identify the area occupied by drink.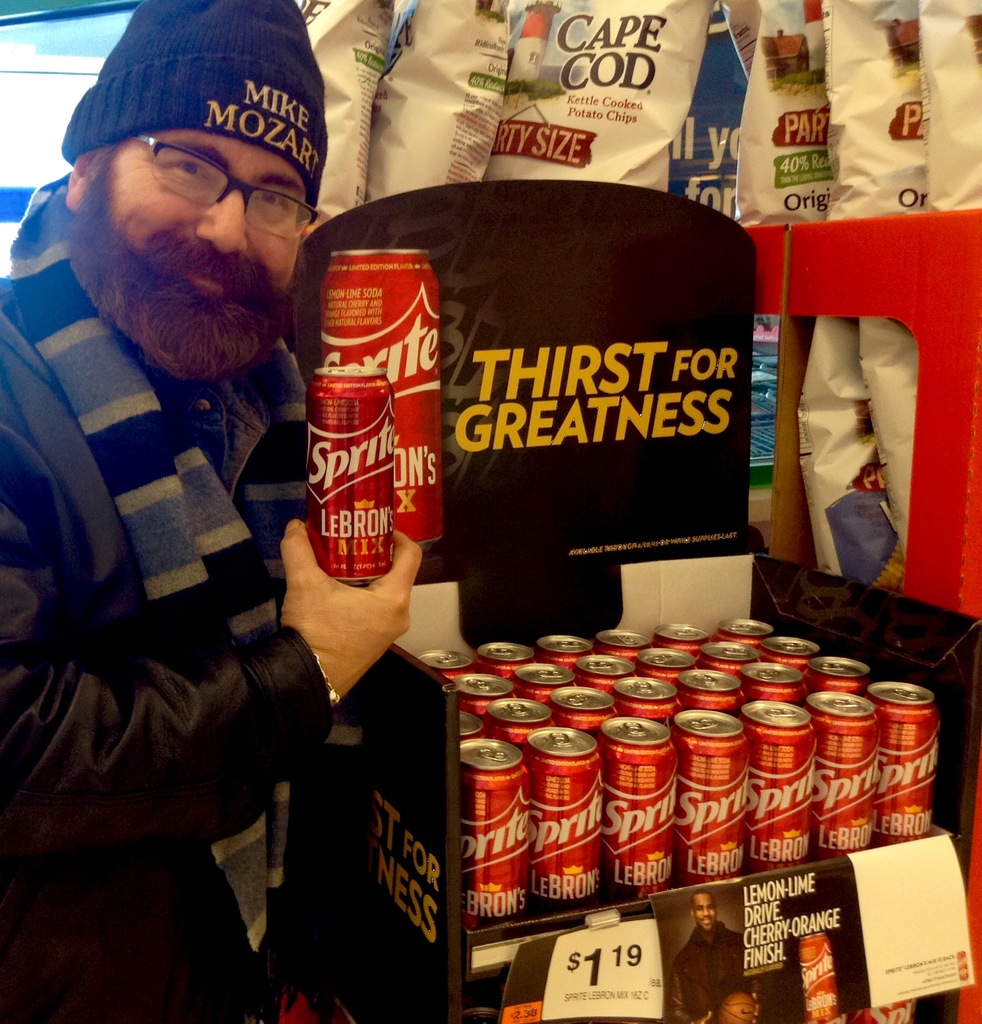
Area: (319,246,442,544).
